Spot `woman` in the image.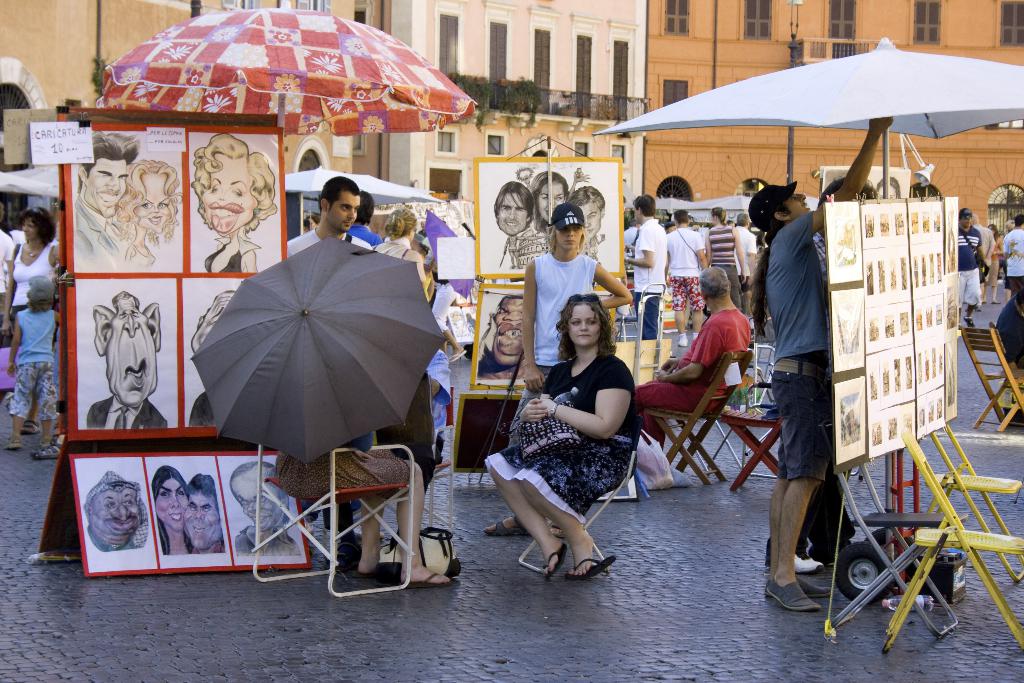
`woman` found at detection(490, 283, 649, 588).
